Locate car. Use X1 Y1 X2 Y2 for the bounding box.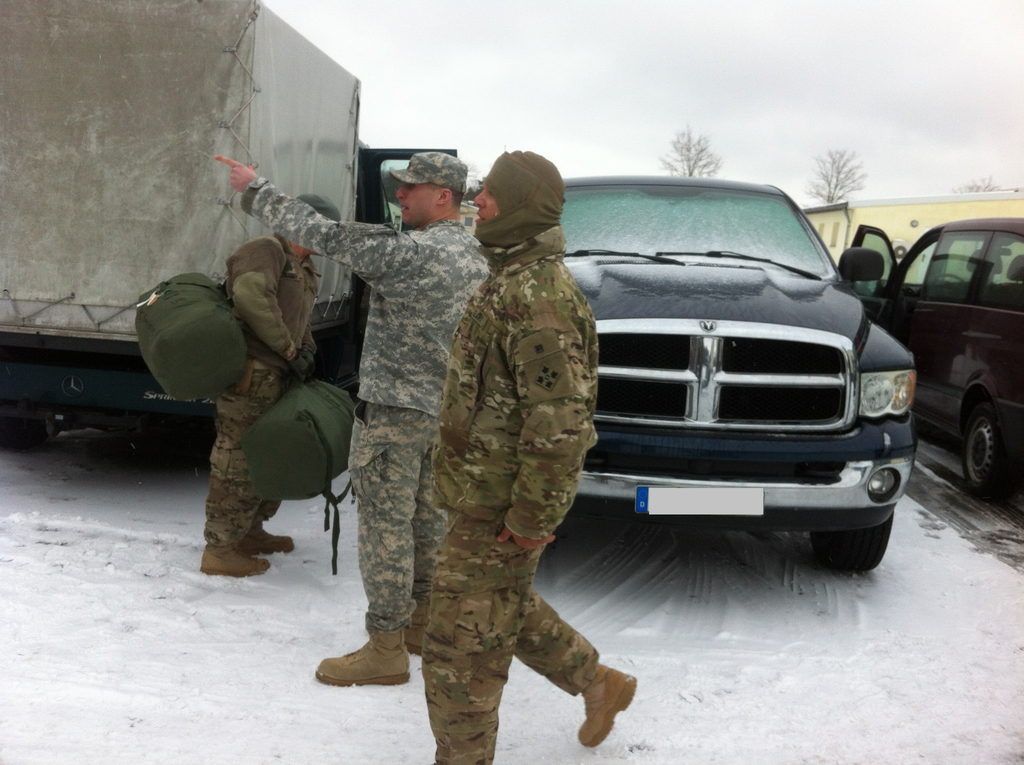
563 178 918 569.
